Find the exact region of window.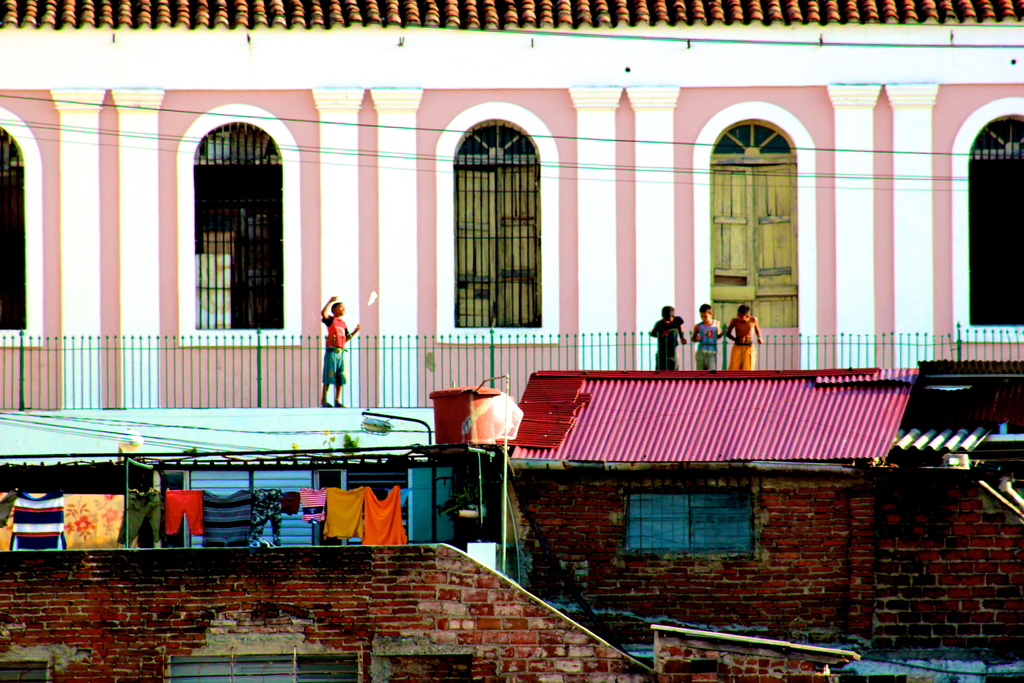
Exact region: bbox=[174, 99, 304, 342].
